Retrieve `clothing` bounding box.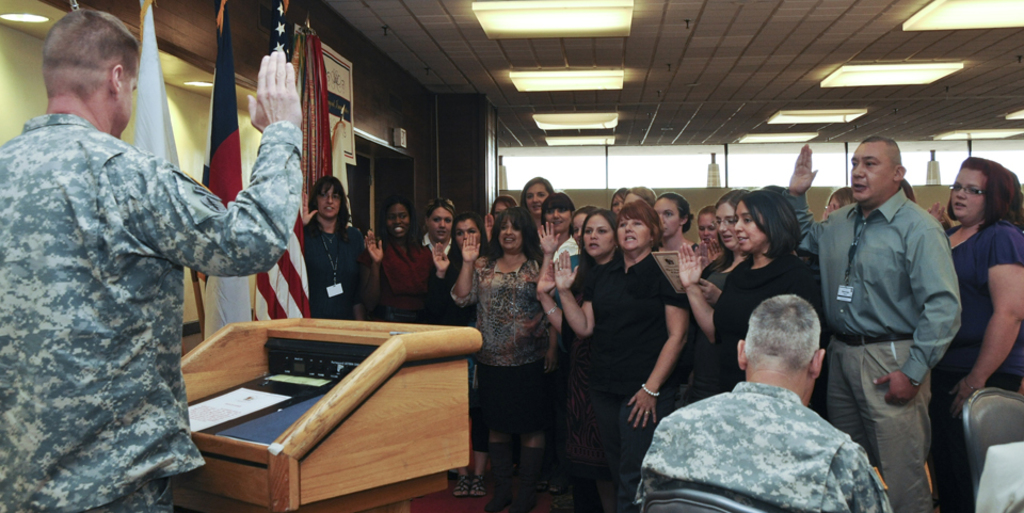
Bounding box: [0,112,305,512].
